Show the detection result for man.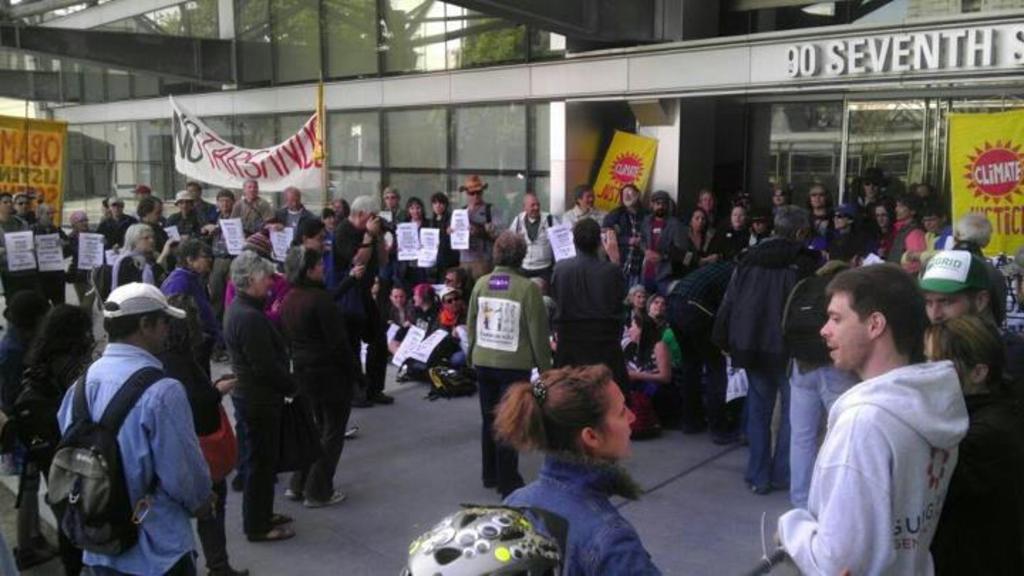
202:189:233:358.
